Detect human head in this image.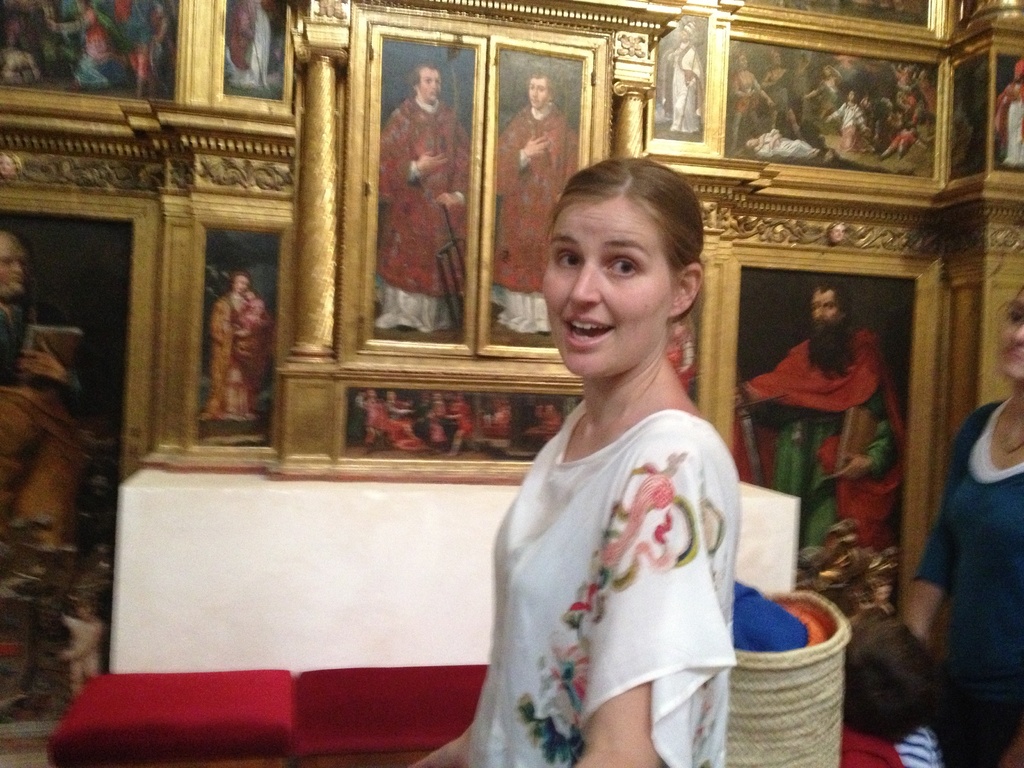
Detection: 74/0/92/16.
